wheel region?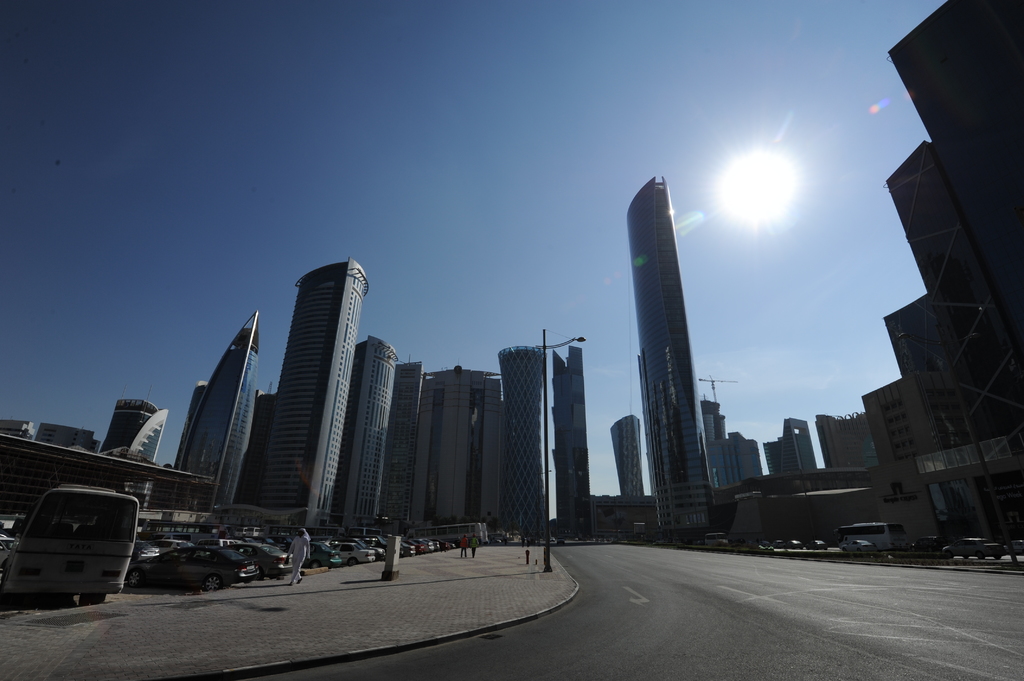
crop(79, 592, 104, 601)
